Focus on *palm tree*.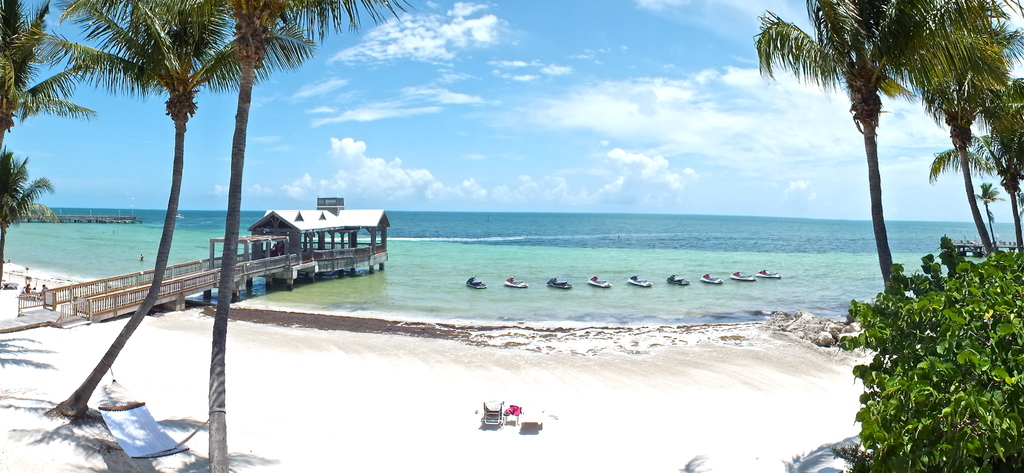
Focused at Rect(900, 0, 1016, 264).
